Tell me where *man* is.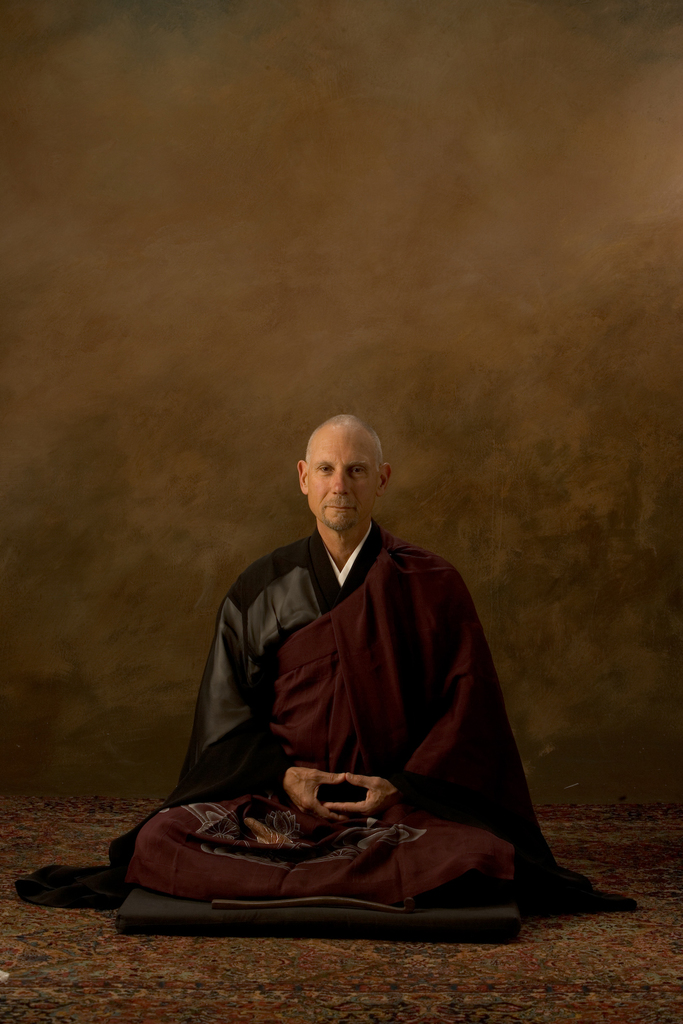
*man* is at 114,398,586,921.
